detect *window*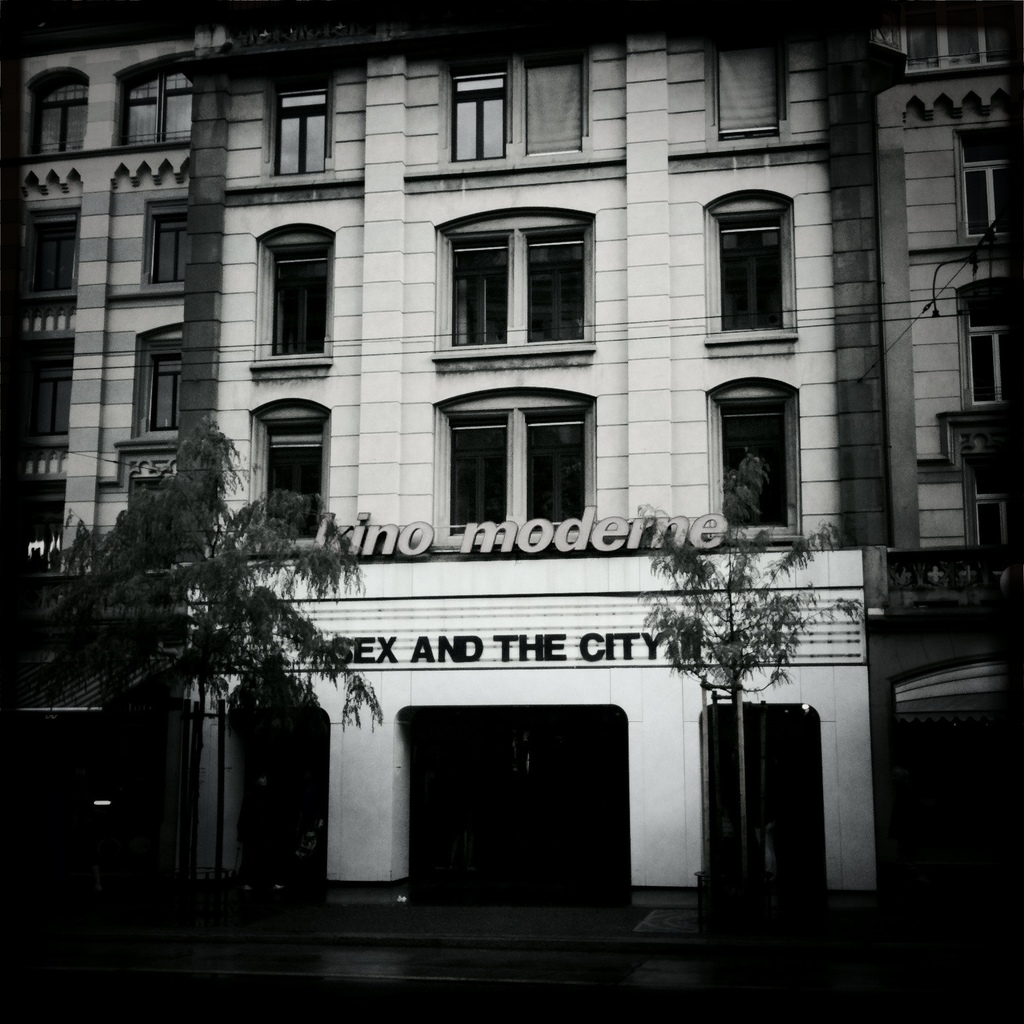
<bbox>711, 209, 789, 333</bbox>
